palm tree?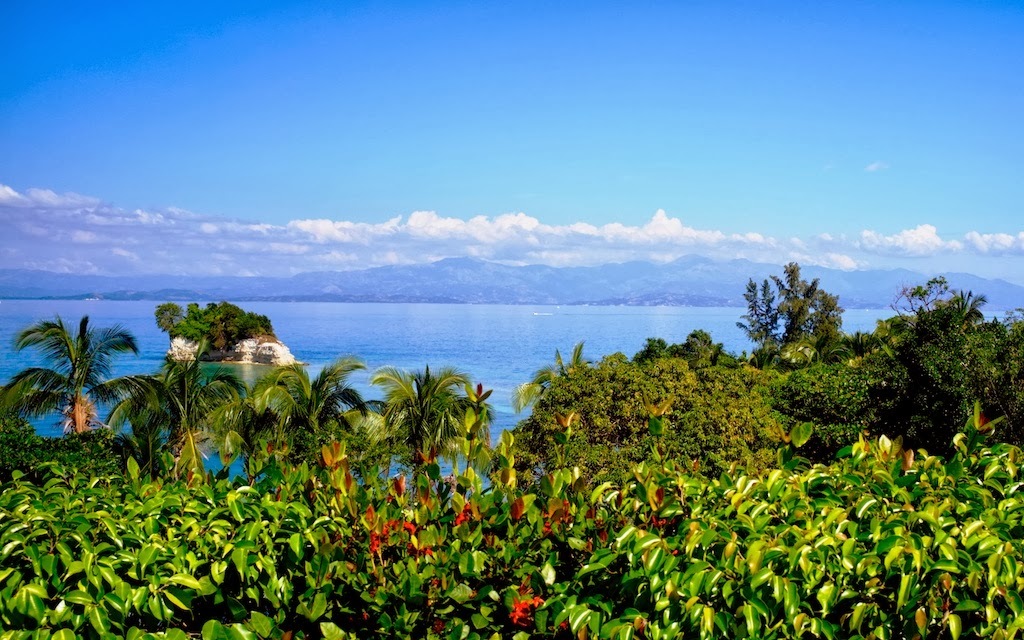
(x1=209, y1=369, x2=304, y2=466)
